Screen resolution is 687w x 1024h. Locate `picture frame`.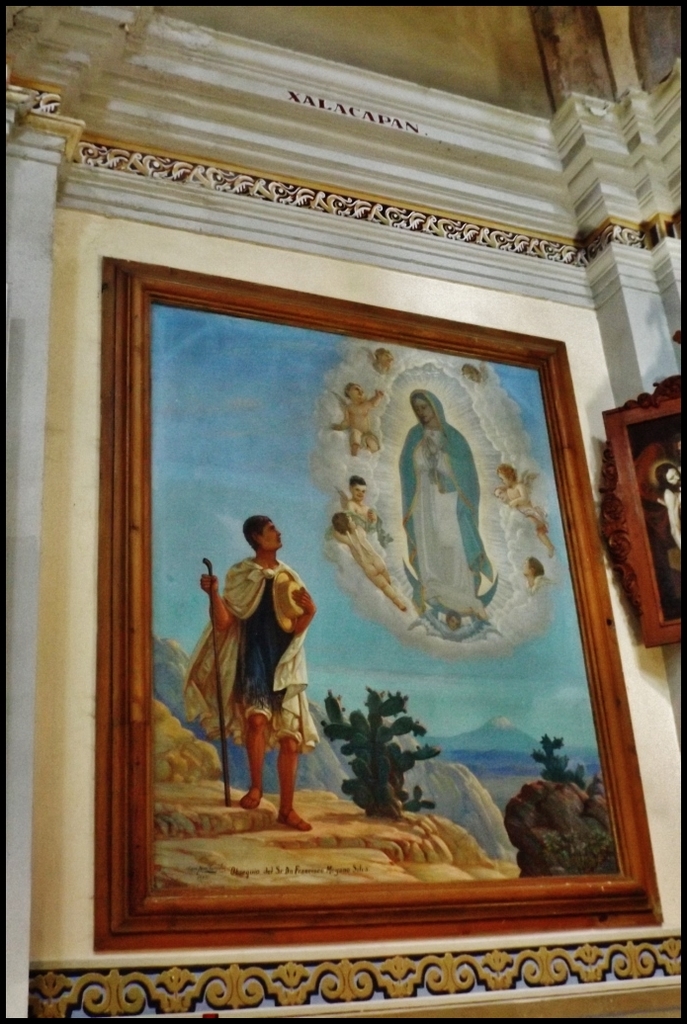
[50, 201, 664, 979].
